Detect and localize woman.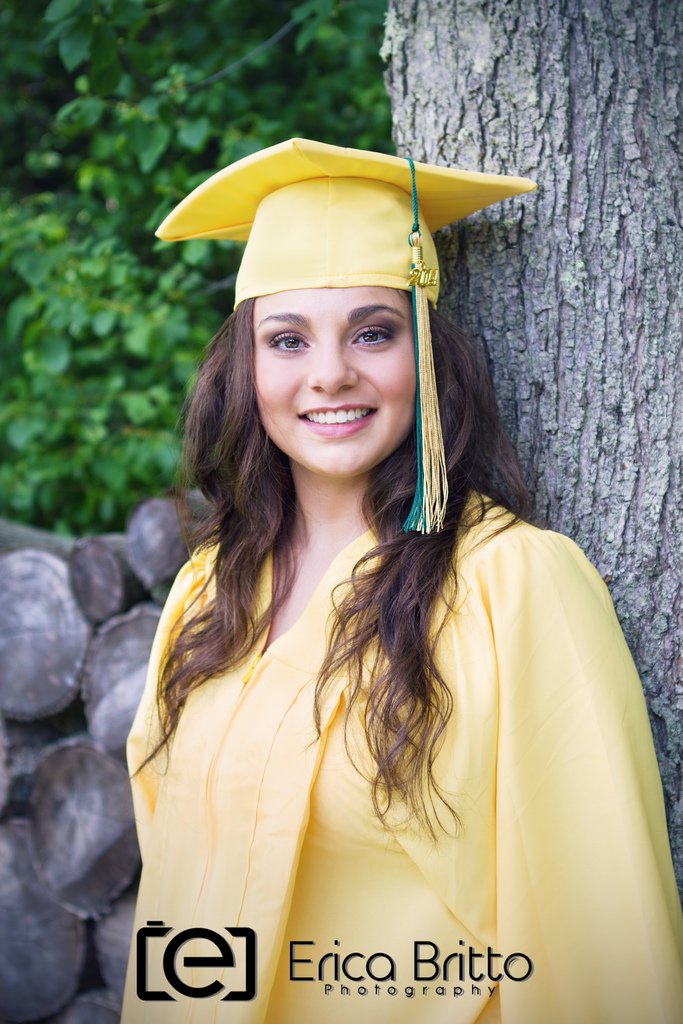
Localized at rect(117, 138, 682, 1023).
